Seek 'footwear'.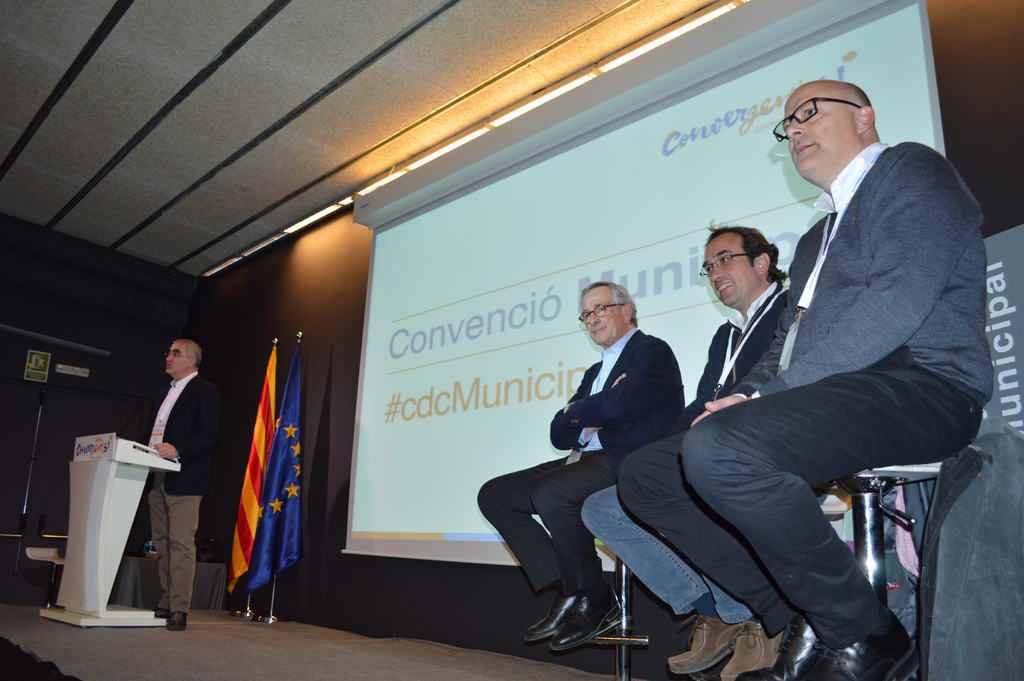
{"x1": 799, "y1": 611, "x2": 922, "y2": 680}.
